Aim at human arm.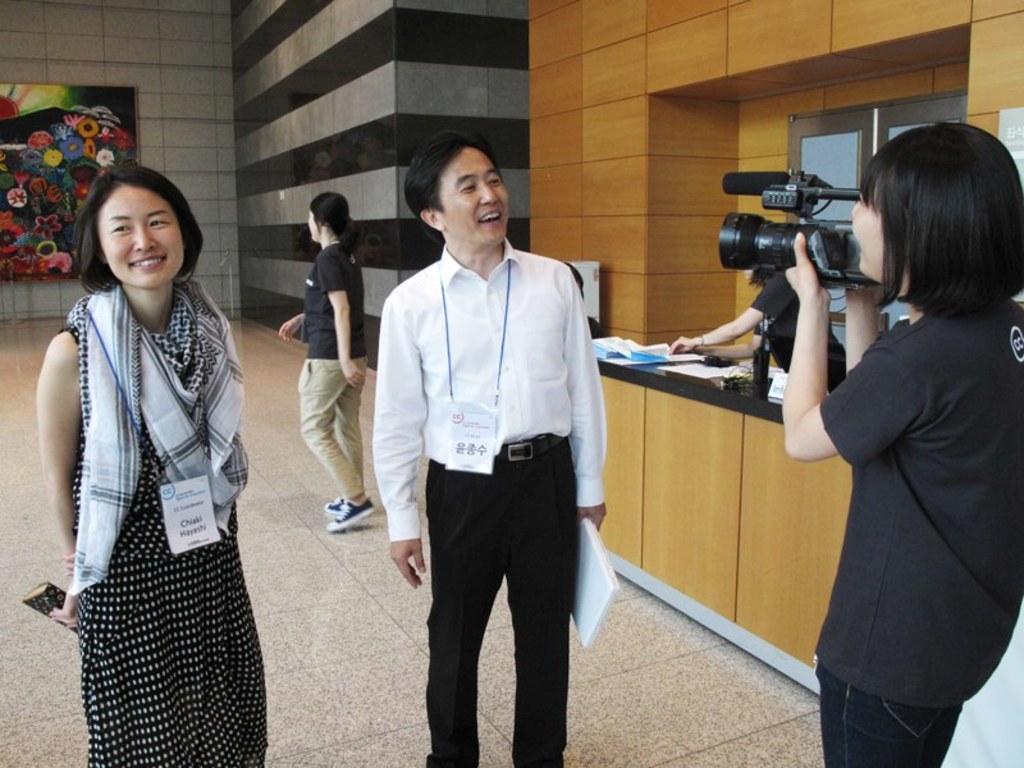
Aimed at <region>668, 274, 796, 356</region>.
